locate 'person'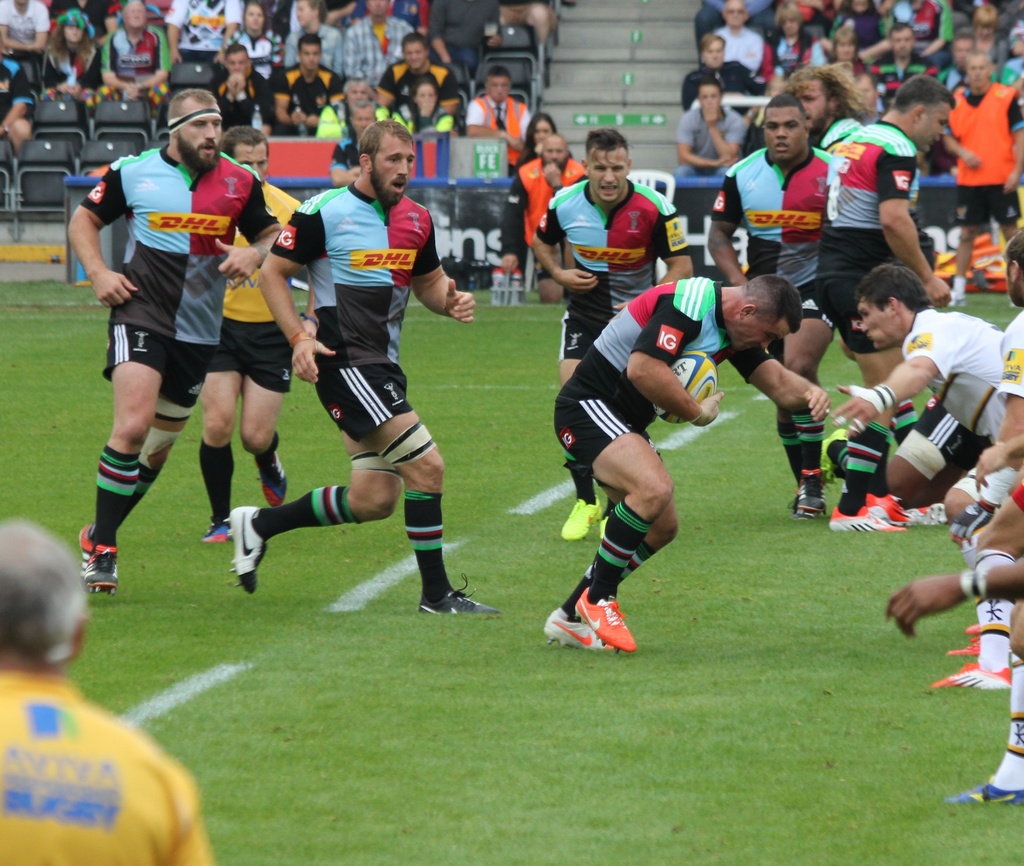
(left=195, top=125, right=314, bottom=545)
